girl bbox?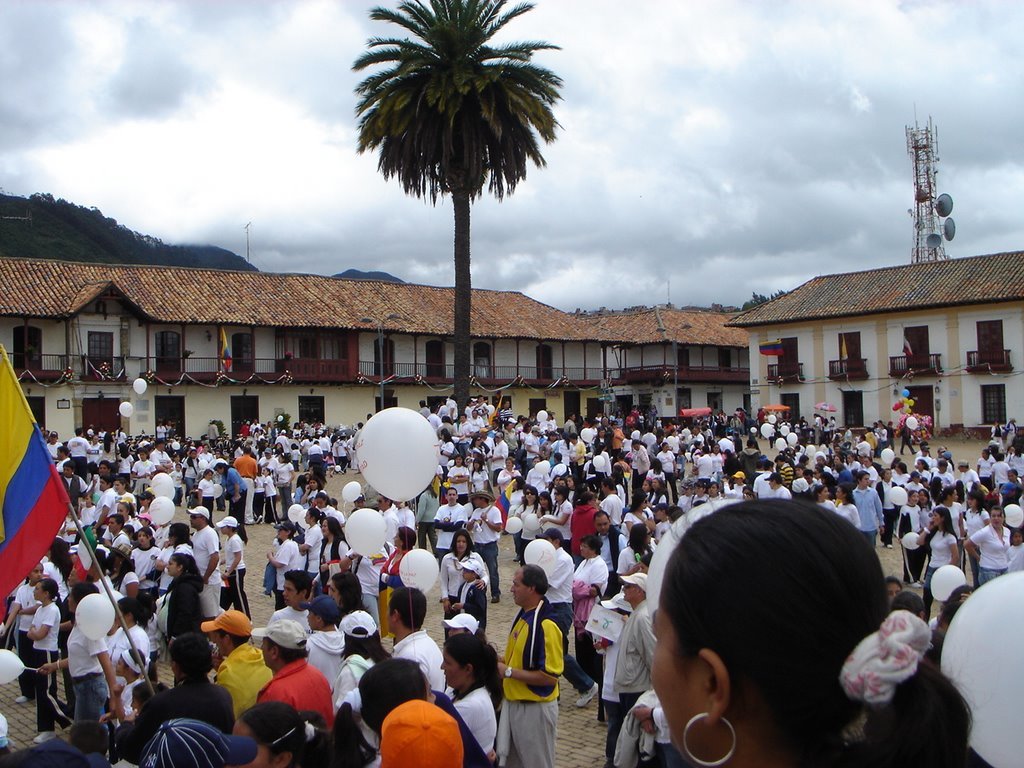
(914,488,933,532)
